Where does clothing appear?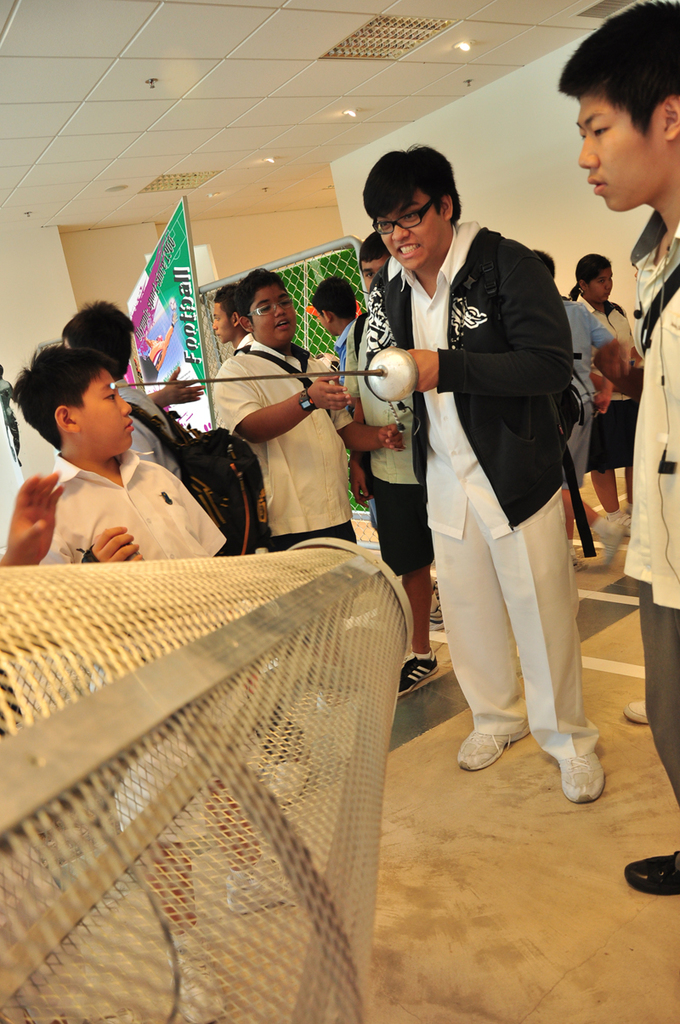
Appears at (50, 452, 226, 844).
